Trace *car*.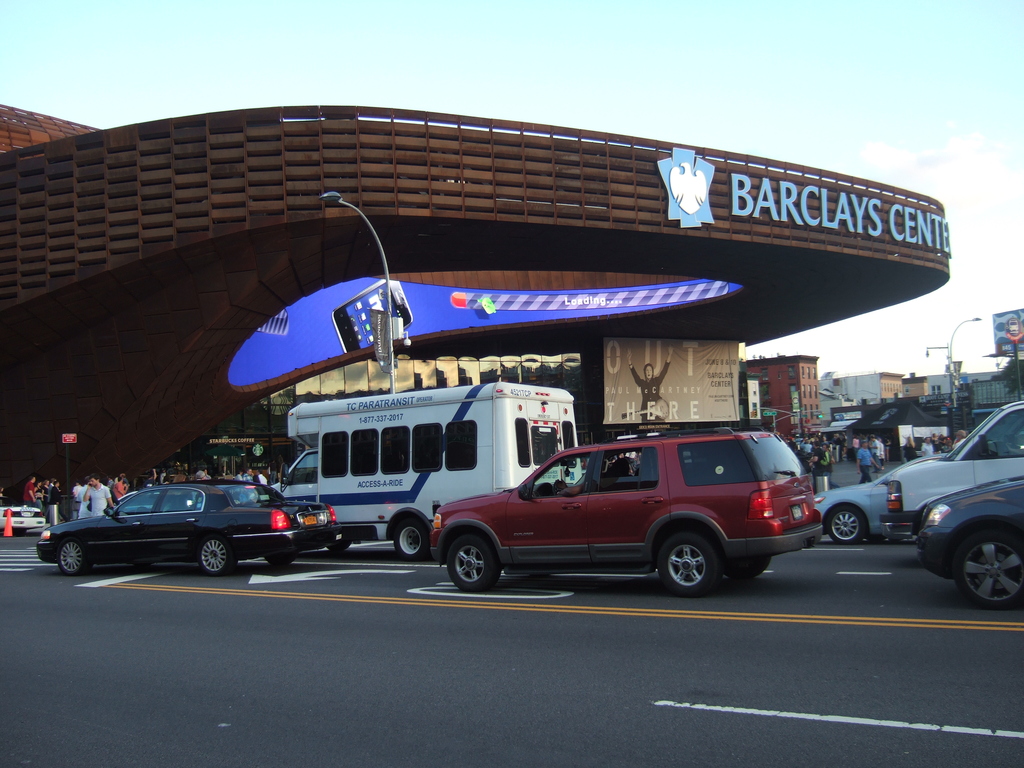
Traced to {"x1": 878, "y1": 399, "x2": 1023, "y2": 532}.
